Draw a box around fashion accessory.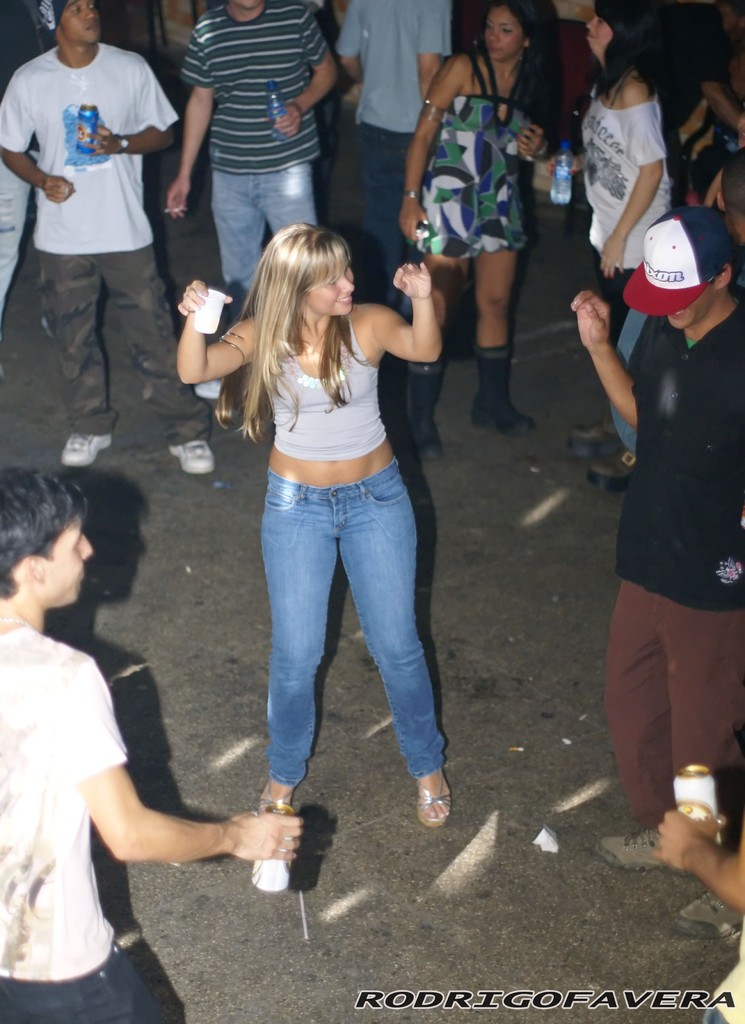
detection(409, 359, 445, 457).
